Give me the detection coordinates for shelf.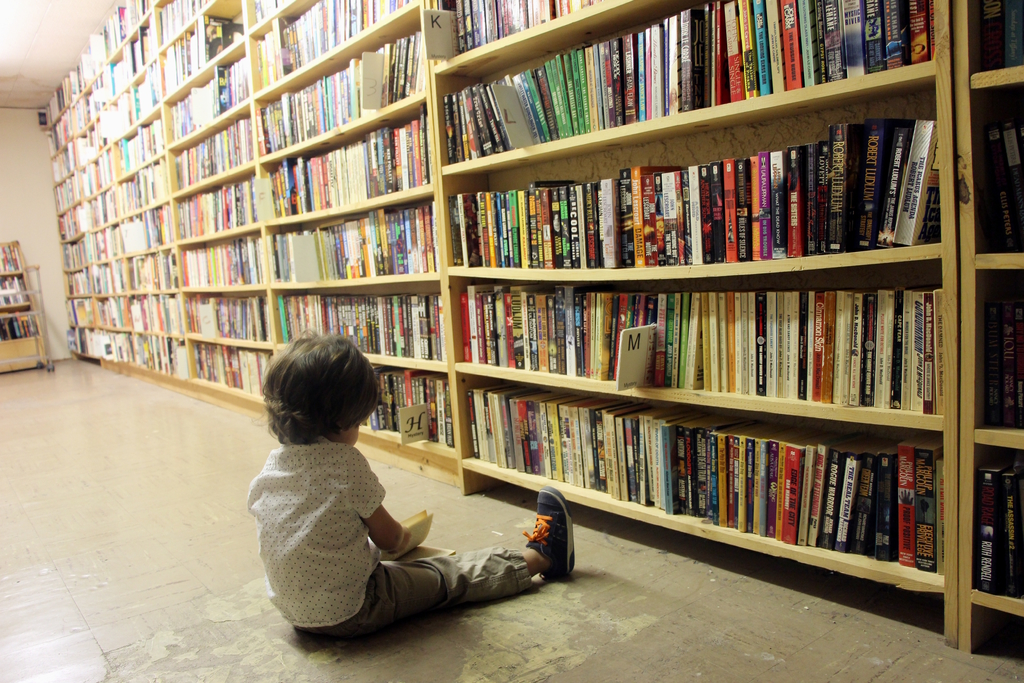
[x1=268, y1=272, x2=448, y2=364].
